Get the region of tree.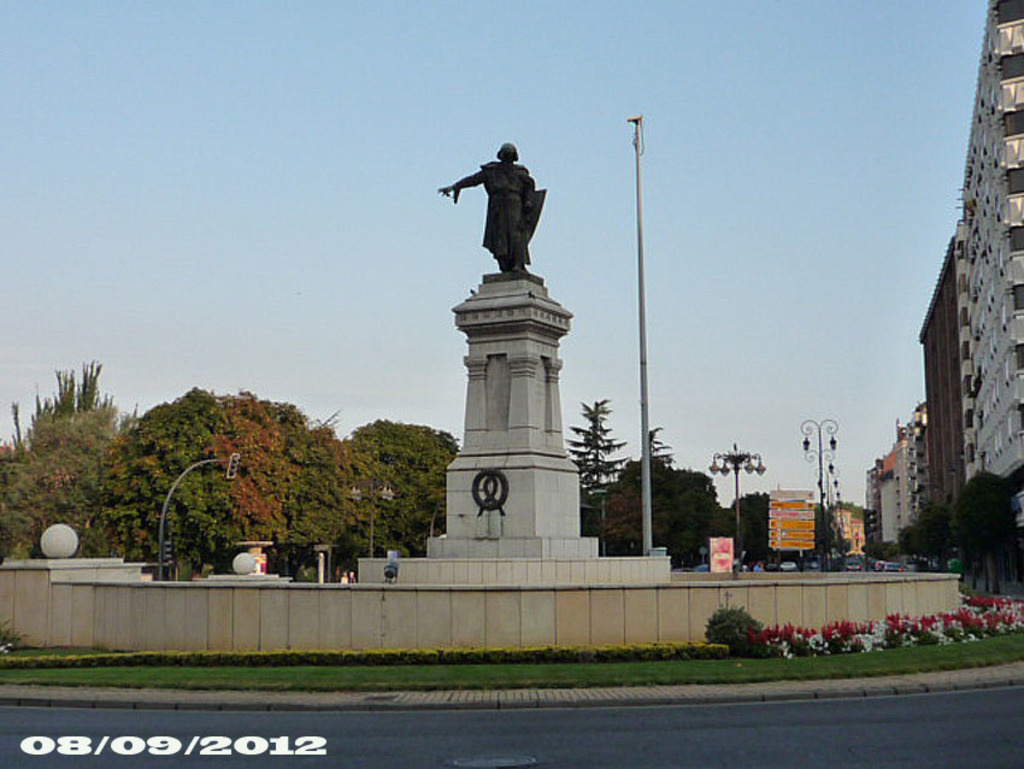
901:518:953:587.
